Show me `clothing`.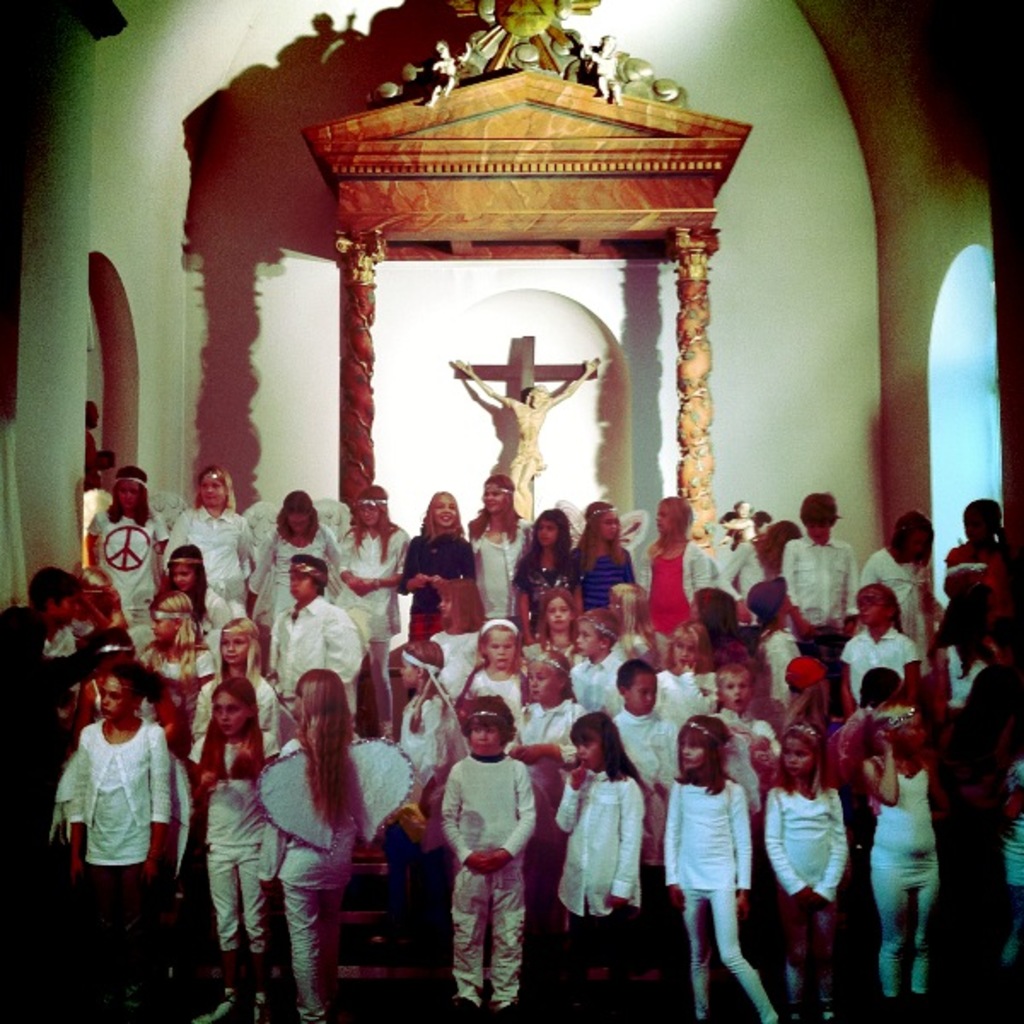
`clothing` is here: x1=275 y1=591 x2=370 y2=705.
